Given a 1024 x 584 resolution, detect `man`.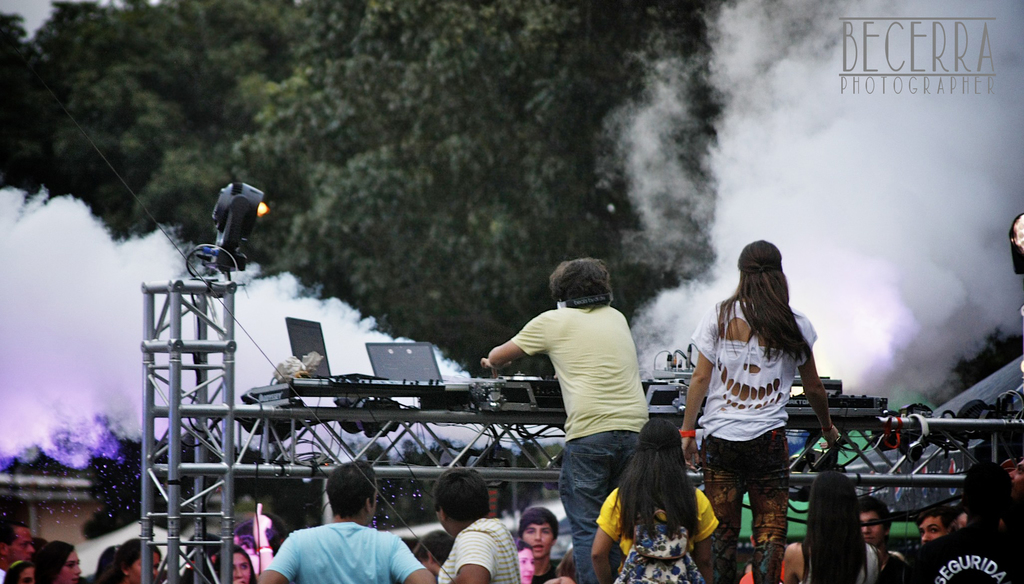
box=[520, 503, 560, 583].
